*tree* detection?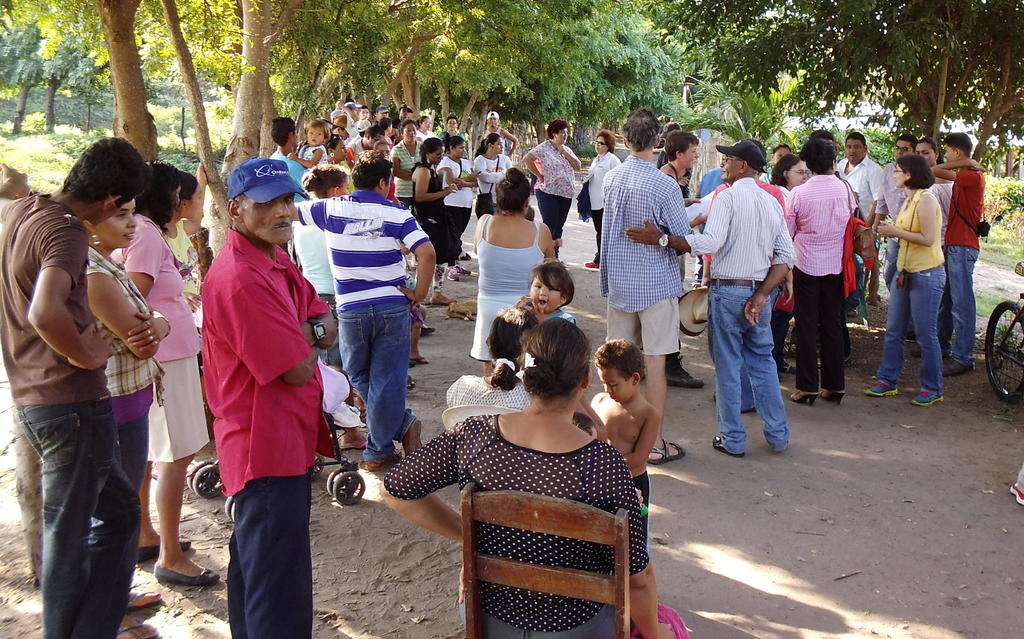
box(629, 2, 1004, 162)
